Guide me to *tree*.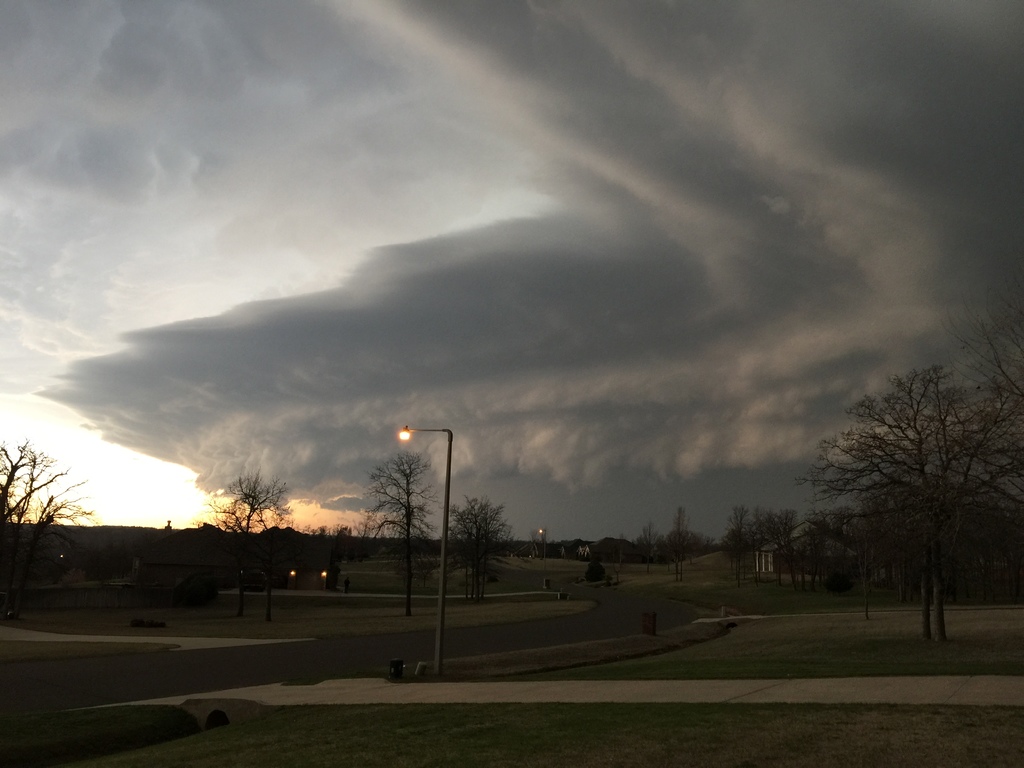
Guidance: l=804, t=335, r=1000, b=636.
